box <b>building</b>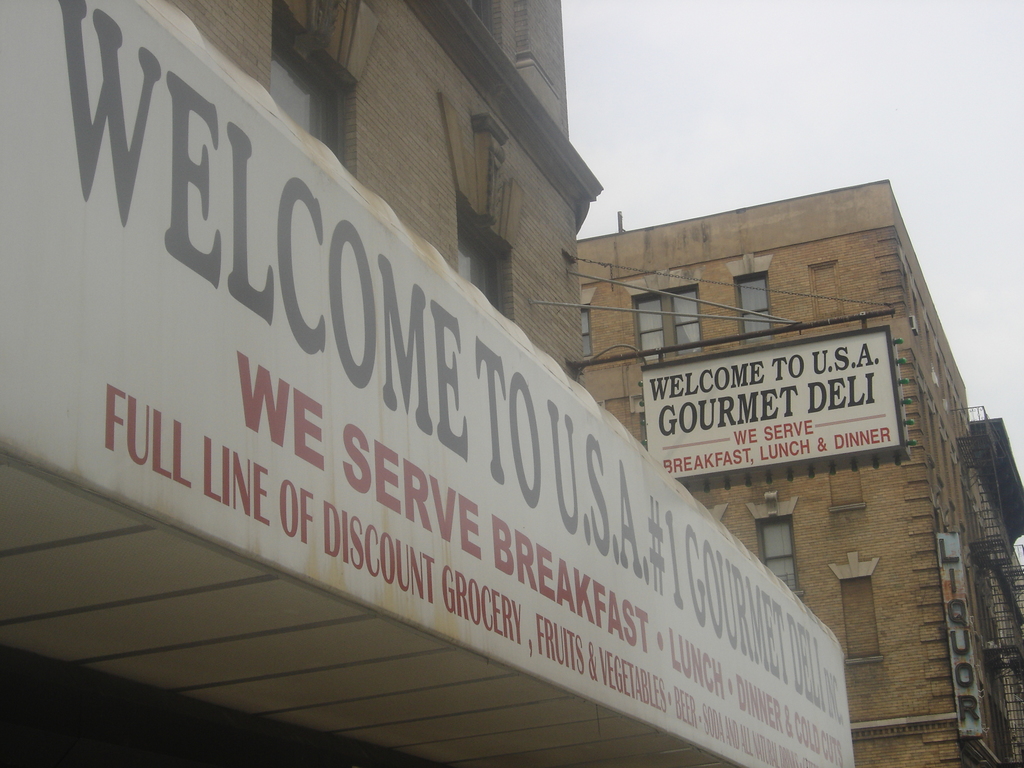
Rect(577, 183, 1023, 765)
